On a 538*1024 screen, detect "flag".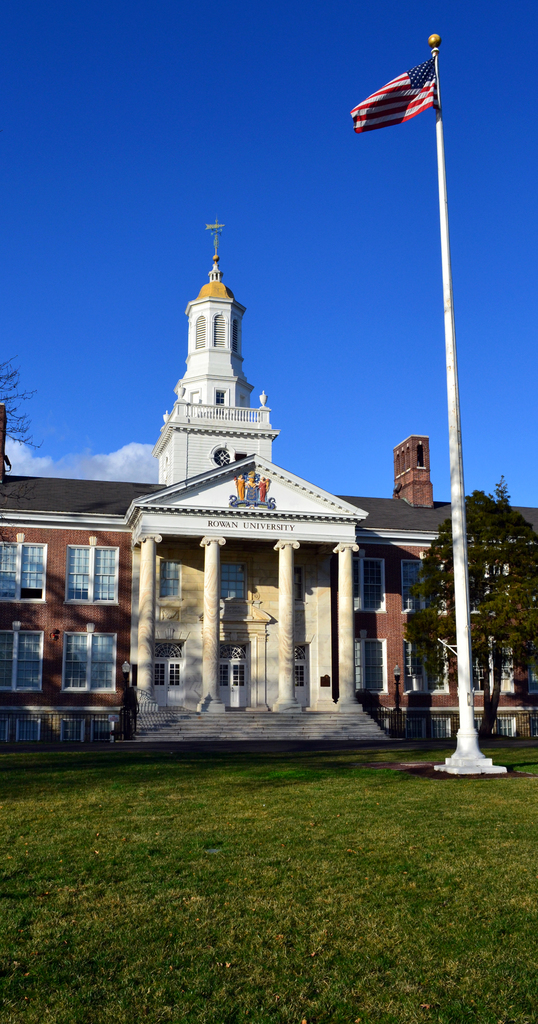
[left=357, top=30, right=450, bottom=135].
